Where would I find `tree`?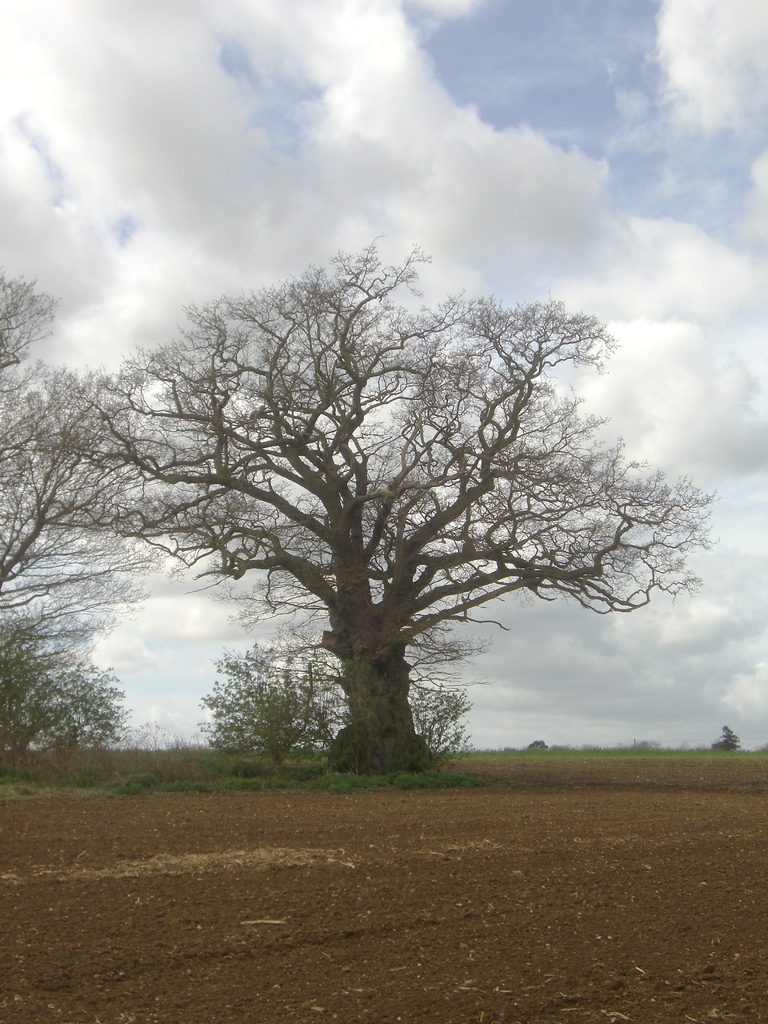
At crop(0, 607, 133, 764).
